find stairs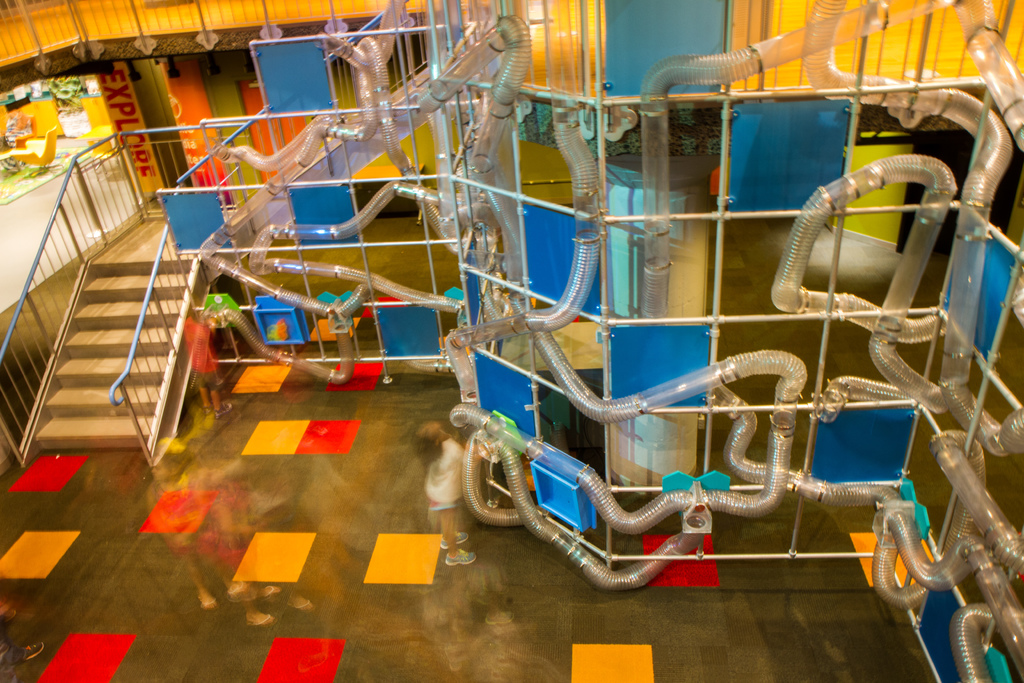
select_region(33, 254, 204, 464)
